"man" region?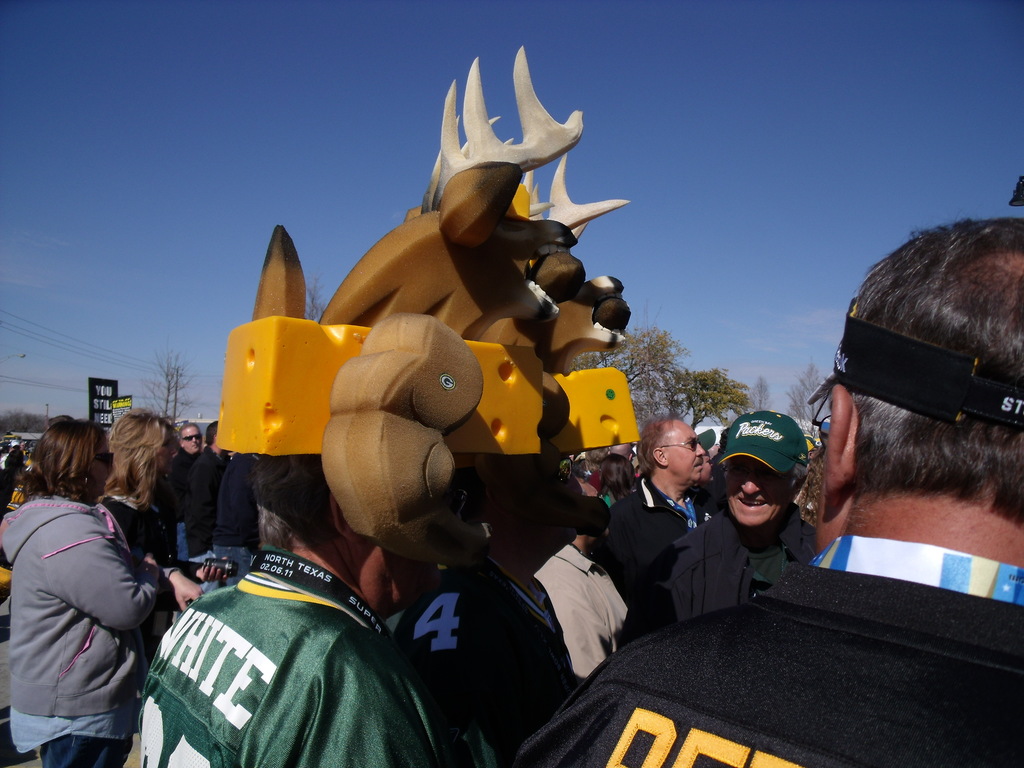
box=[515, 218, 1023, 767]
